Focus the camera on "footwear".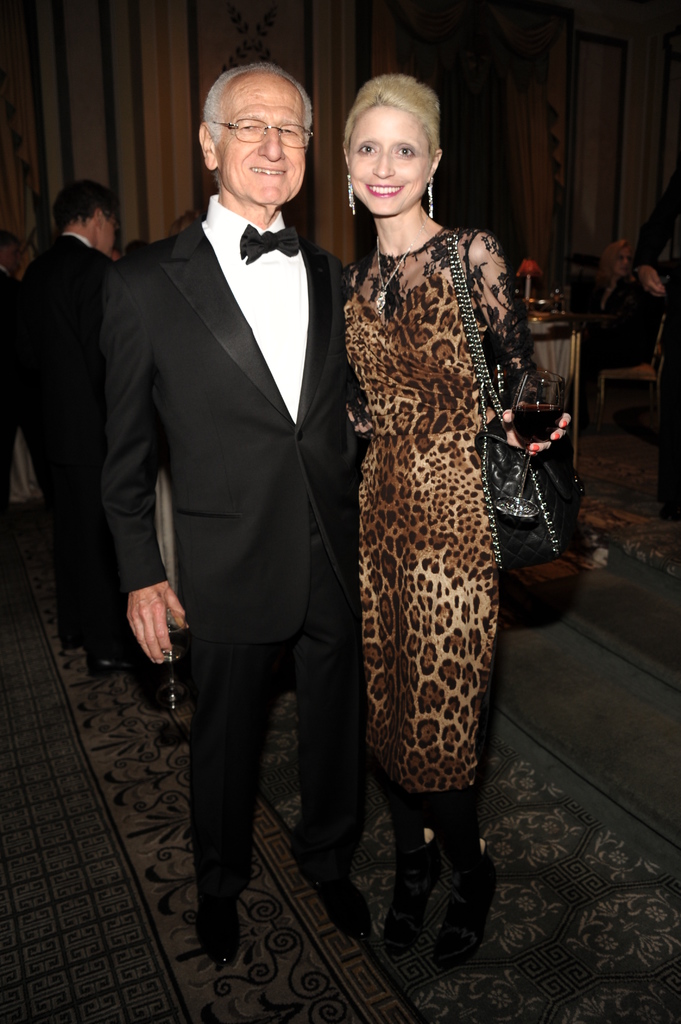
Focus region: bbox=[431, 861, 496, 959].
